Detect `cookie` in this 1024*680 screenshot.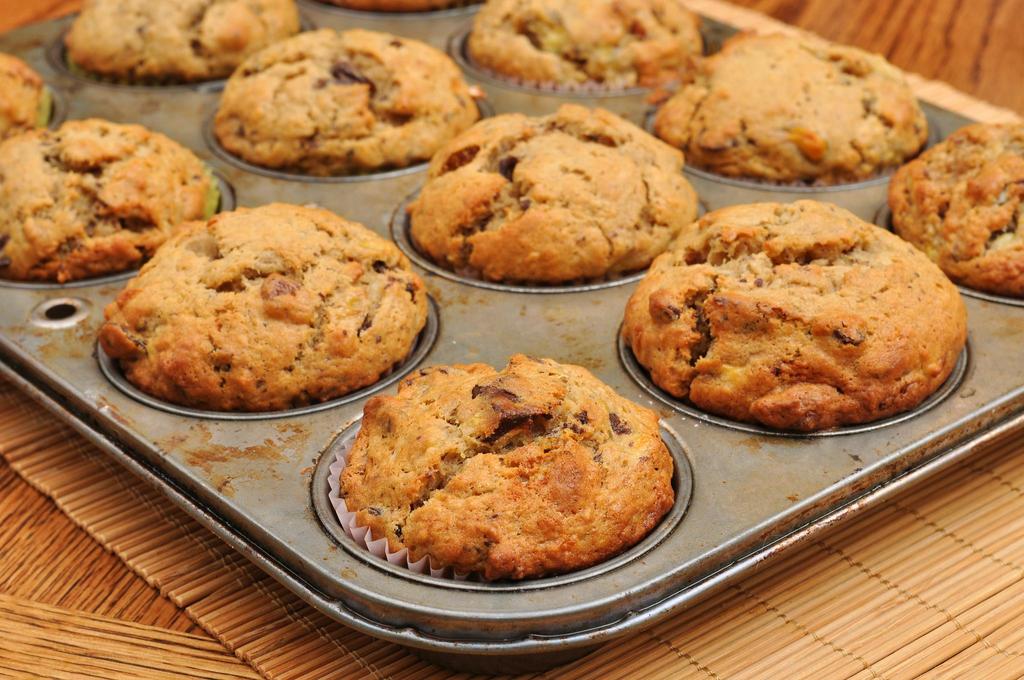
Detection: [212, 26, 485, 172].
